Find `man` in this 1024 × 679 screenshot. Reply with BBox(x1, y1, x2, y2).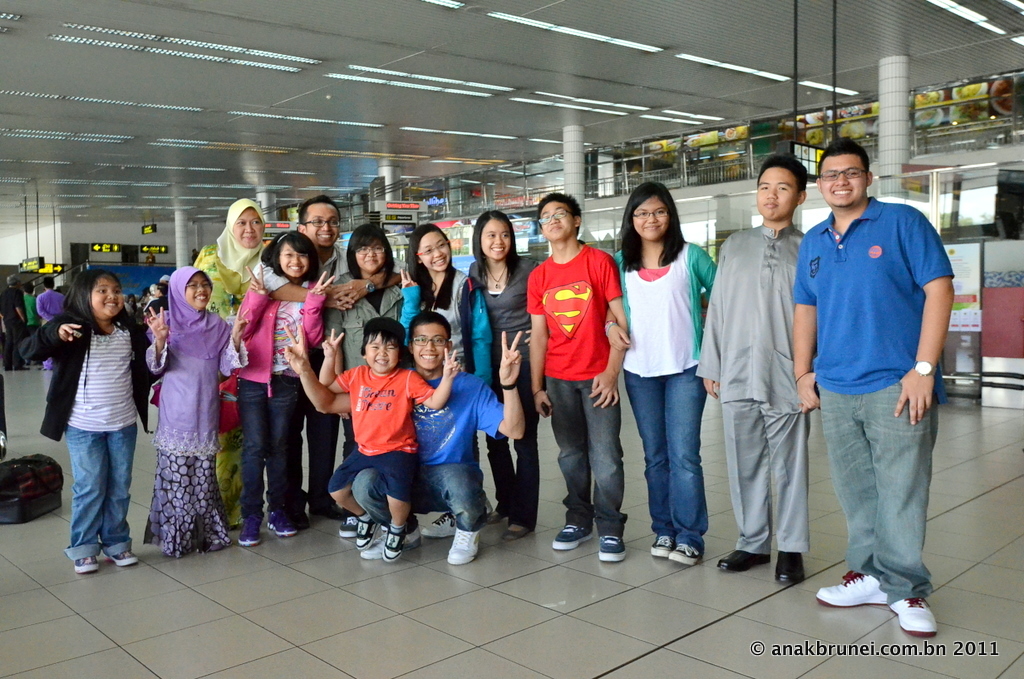
BBox(248, 199, 398, 520).
